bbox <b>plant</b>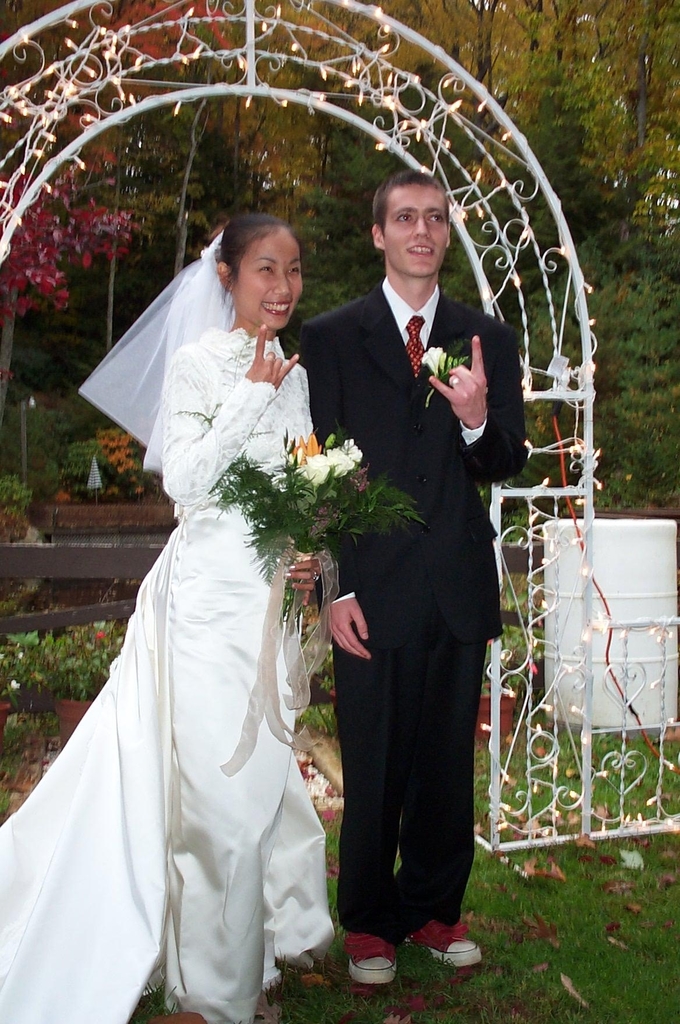
l=83, t=608, r=135, b=692
